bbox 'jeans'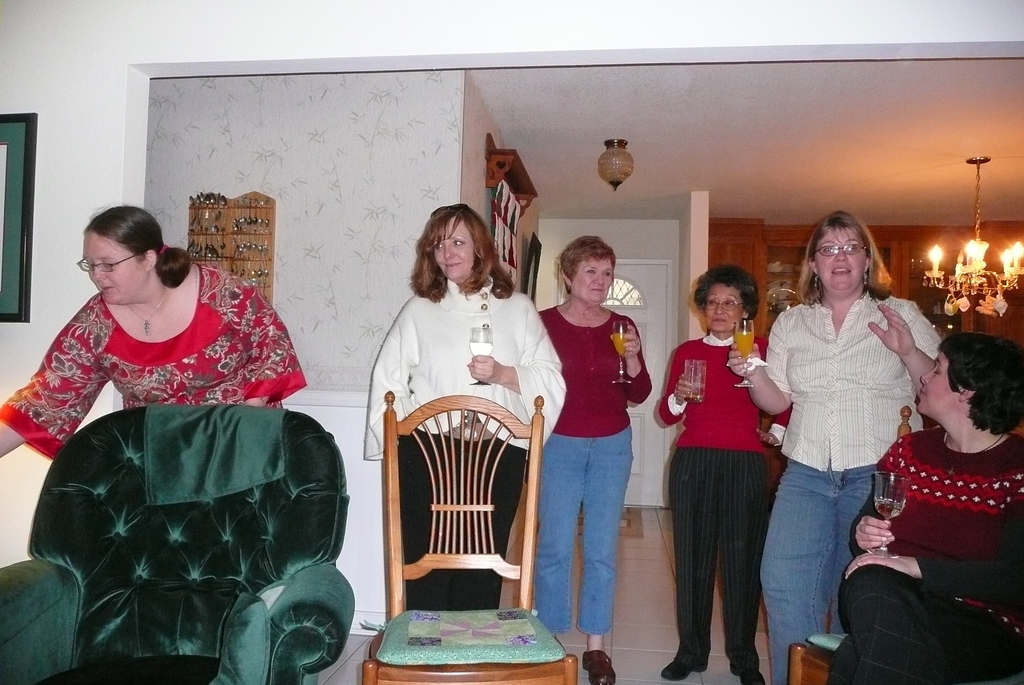
BBox(774, 456, 885, 659)
